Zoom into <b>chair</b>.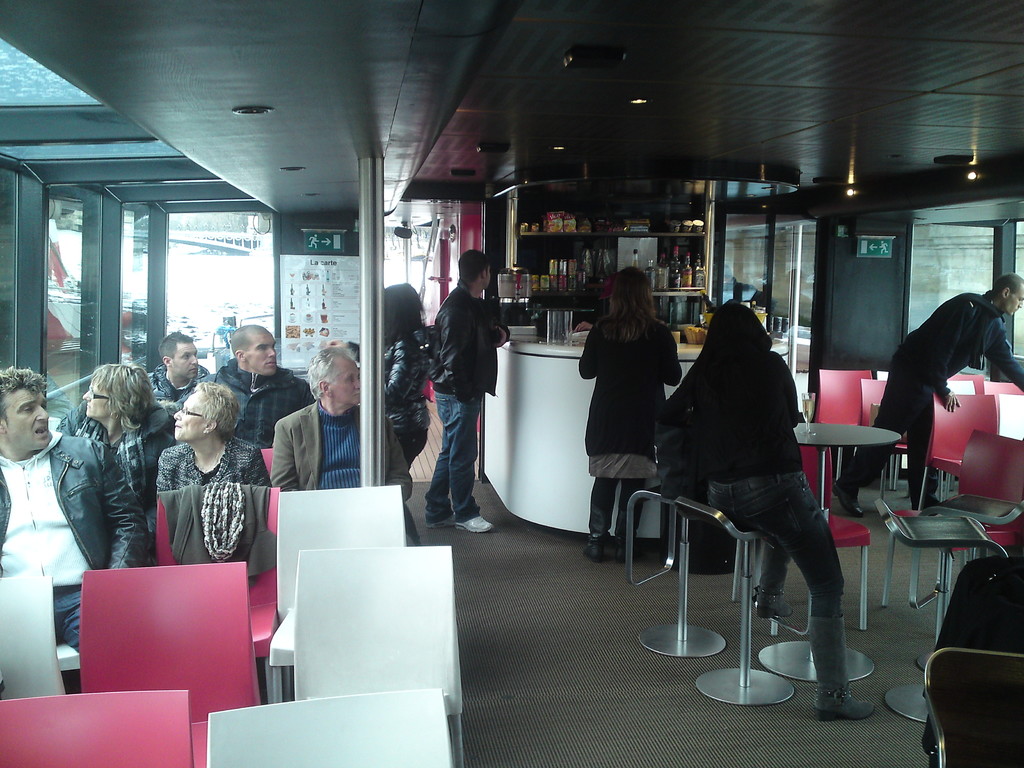
Zoom target: 731,441,871,638.
